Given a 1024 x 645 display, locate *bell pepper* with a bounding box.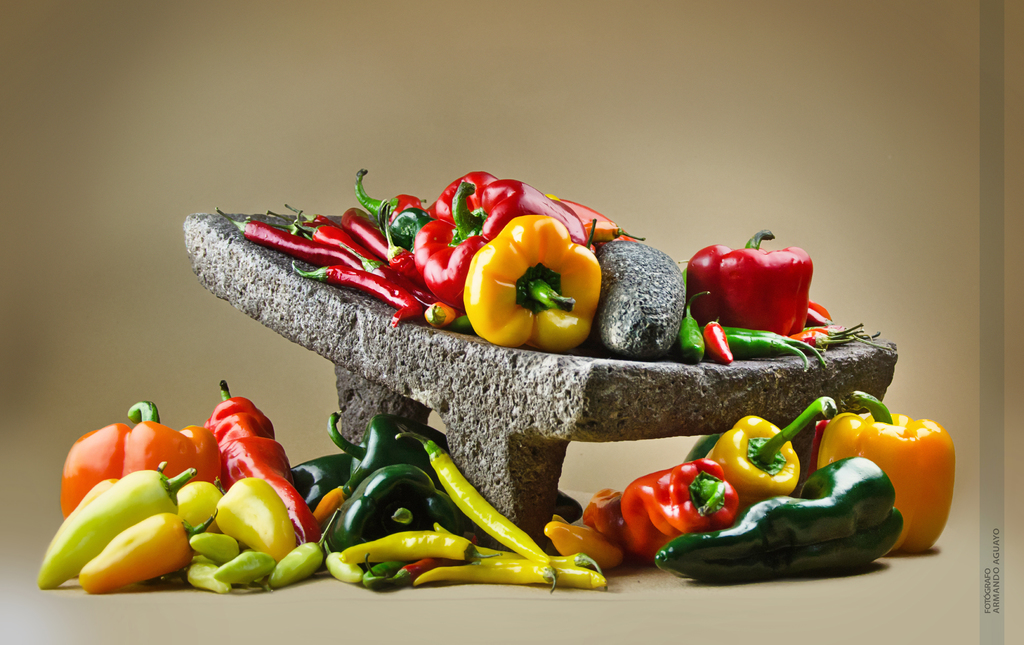
Located: <bbox>691, 232, 811, 339</bbox>.
